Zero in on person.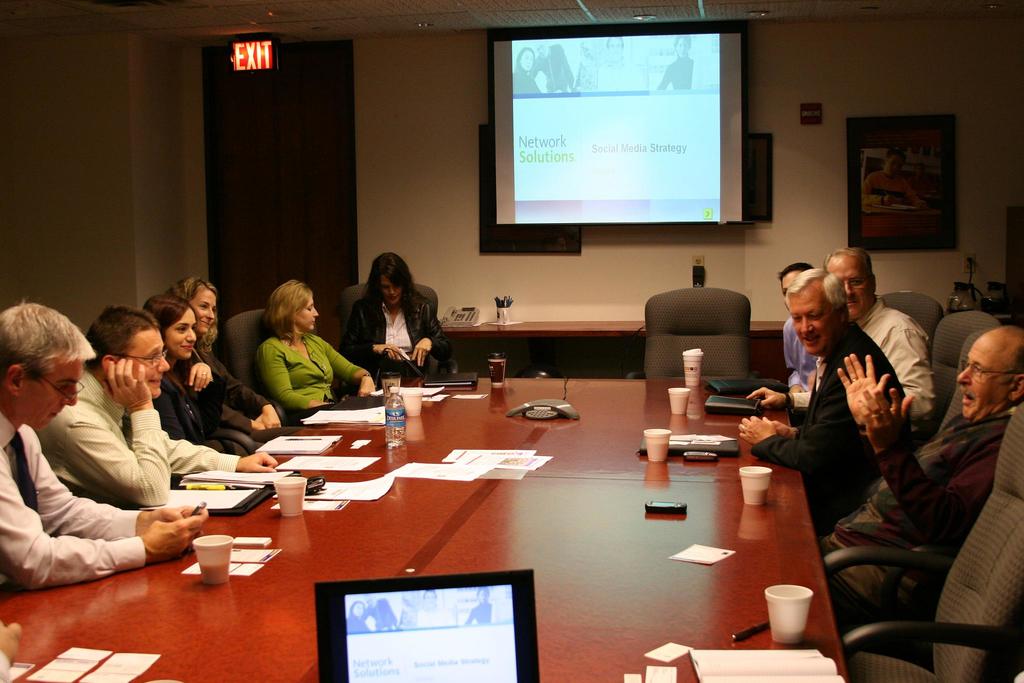
Zeroed in: 777/267/818/400.
